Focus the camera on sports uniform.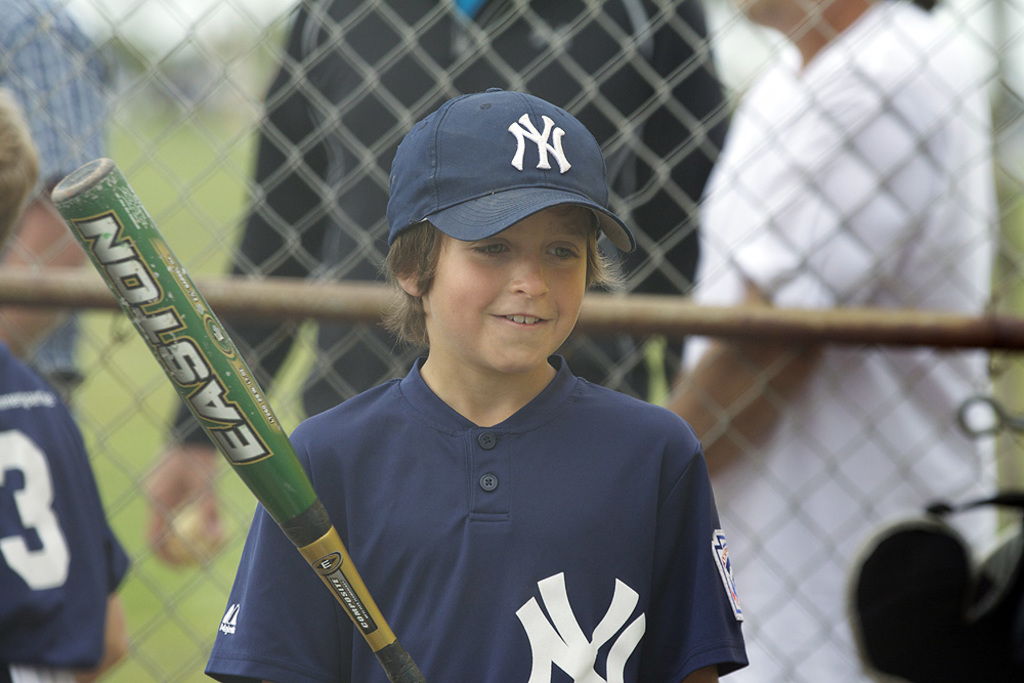
Focus region: [x1=0, y1=316, x2=132, y2=682].
